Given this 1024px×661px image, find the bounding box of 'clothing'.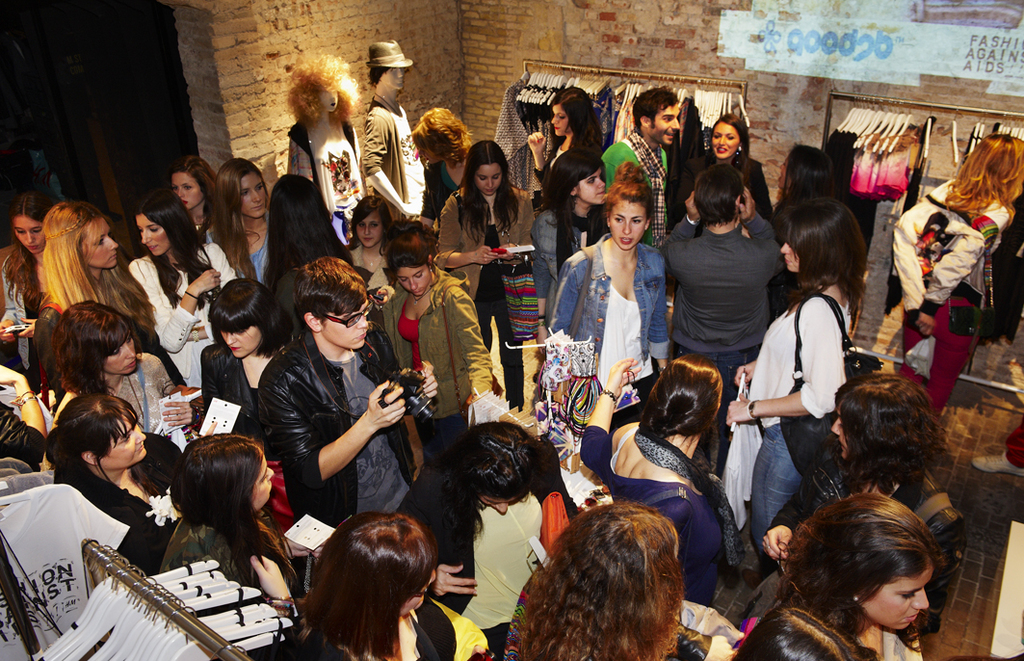
527, 206, 600, 307.
